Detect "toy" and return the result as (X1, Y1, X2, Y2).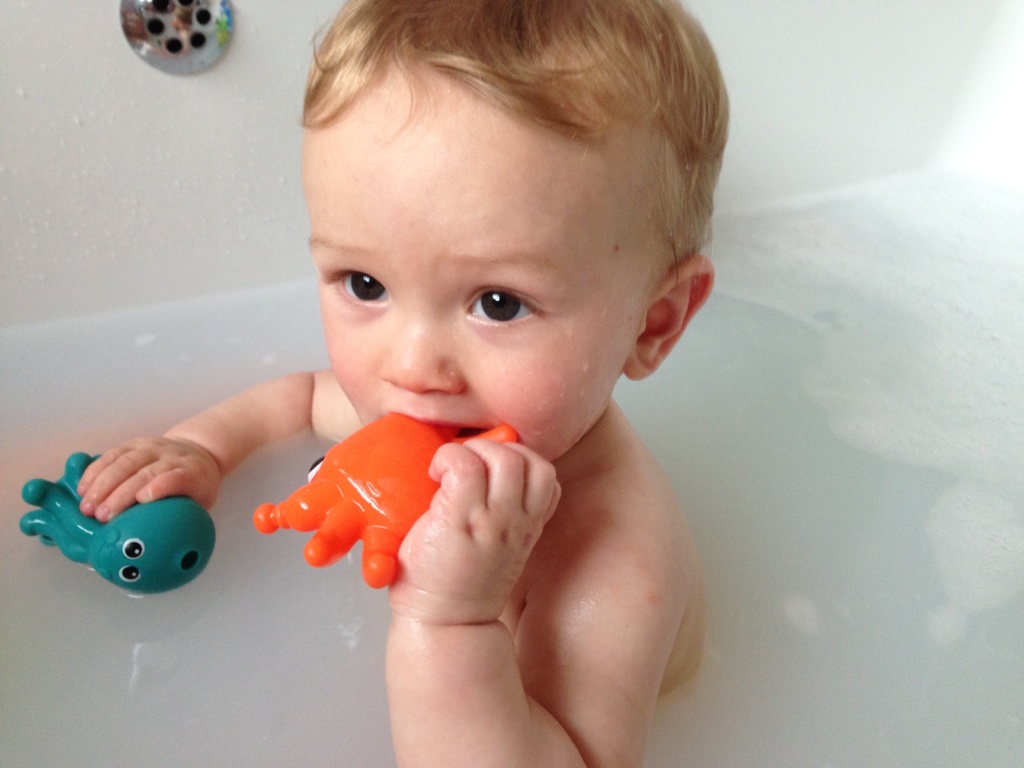
(253, 412, 510, 588).
